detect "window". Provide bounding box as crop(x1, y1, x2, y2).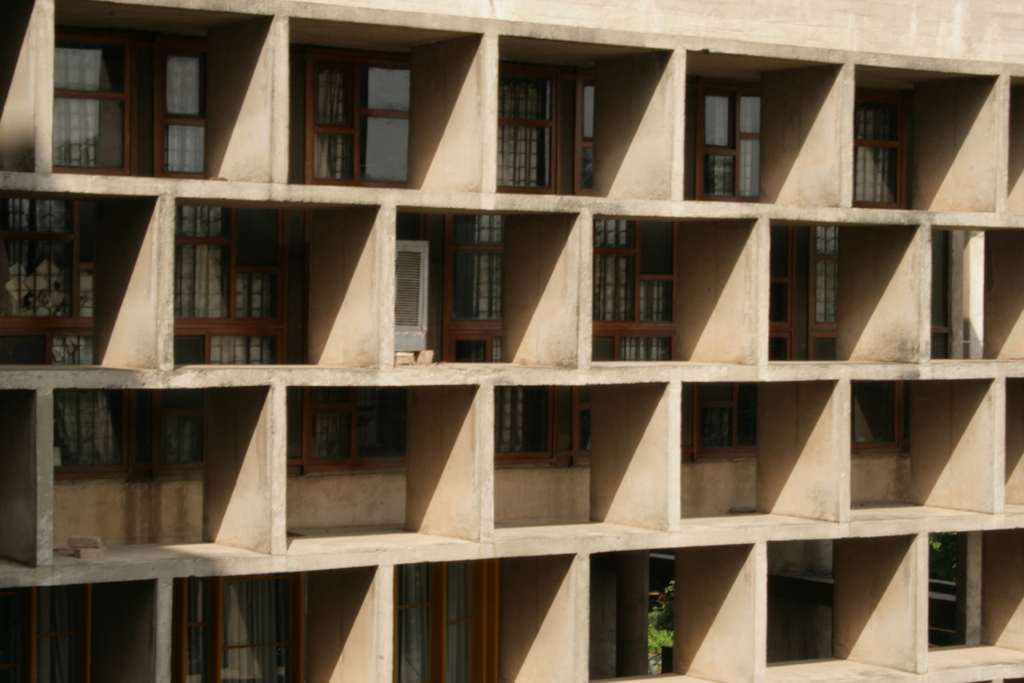
crop(395, 211, 505, 362).
